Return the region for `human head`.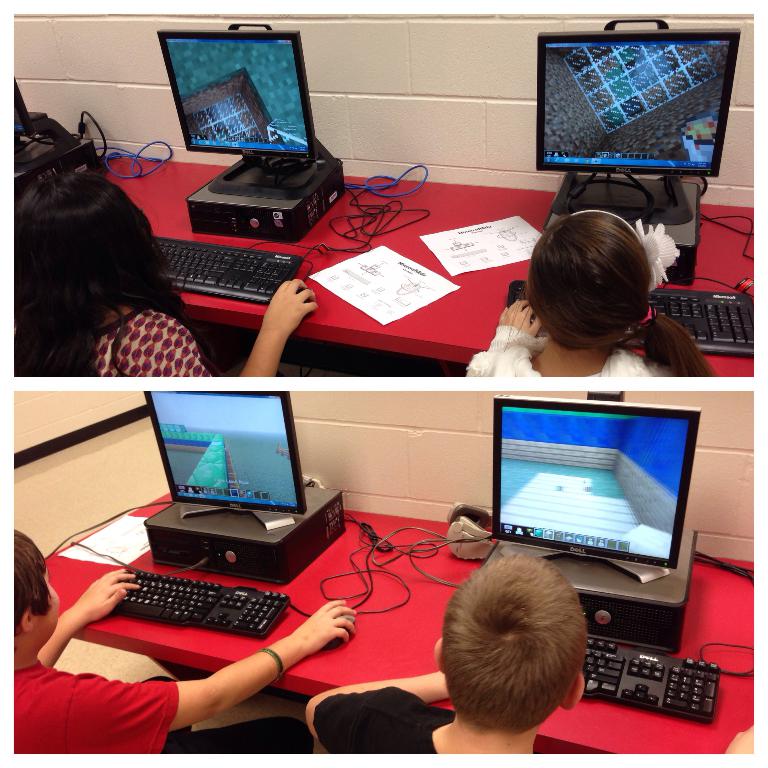
box(10, 527, 59, 655).
